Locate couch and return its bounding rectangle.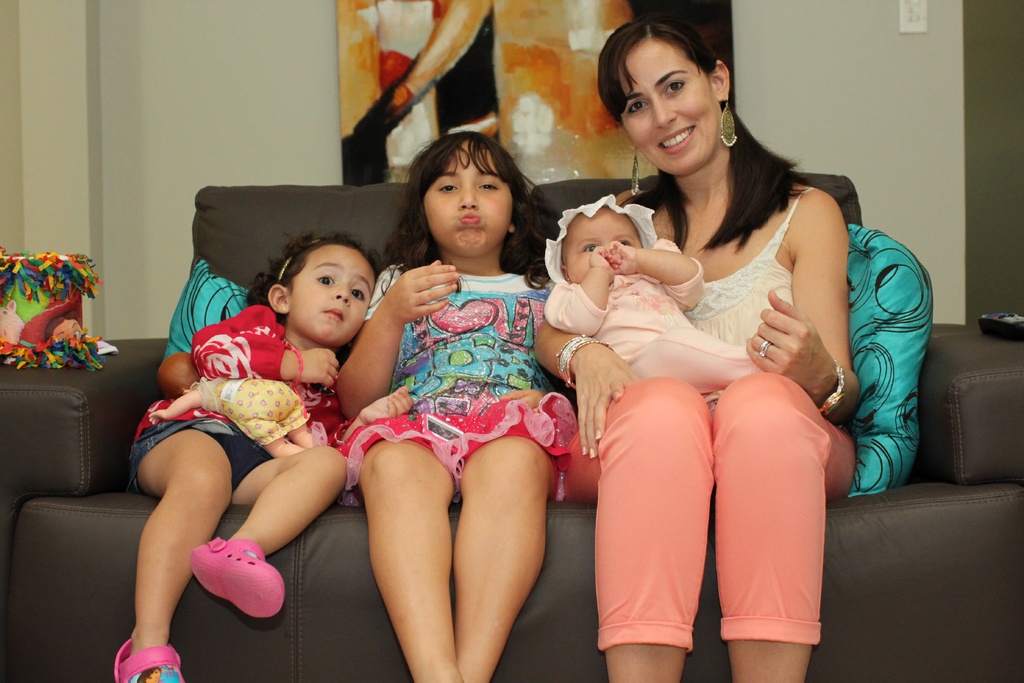
crop(0, 175, 1023, 682).
